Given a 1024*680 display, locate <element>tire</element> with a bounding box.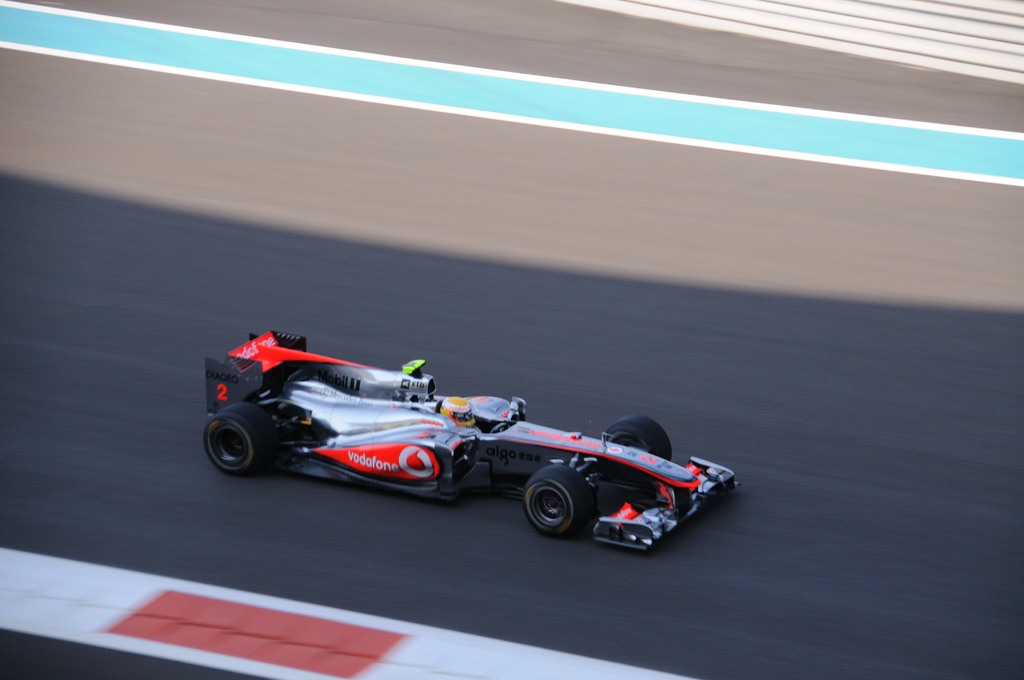
Located: pyautogui.locateOnScreen(605, 411, 673, 485).
